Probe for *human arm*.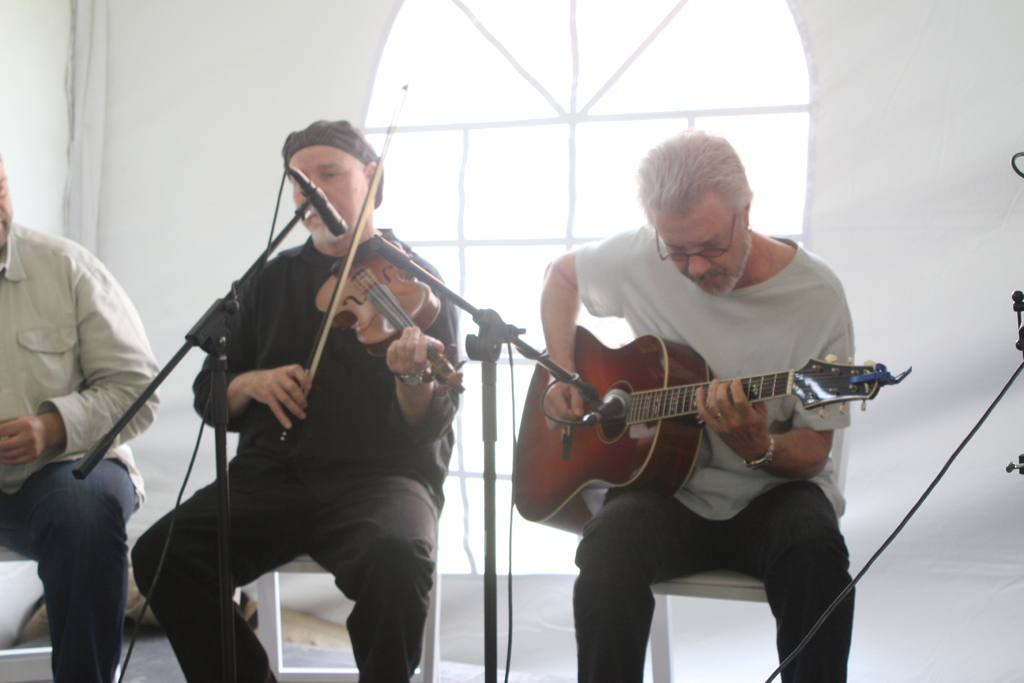
Probe result: rect(381, 251, 470, 452).
